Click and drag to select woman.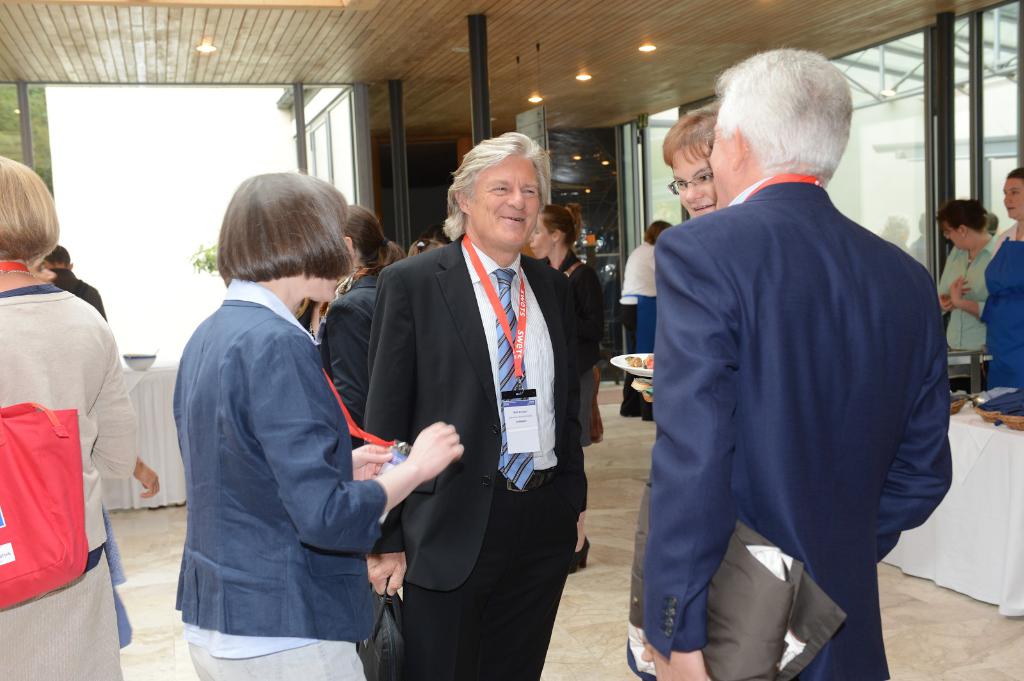
Selection: BBox(167, 172, 392, 680).
